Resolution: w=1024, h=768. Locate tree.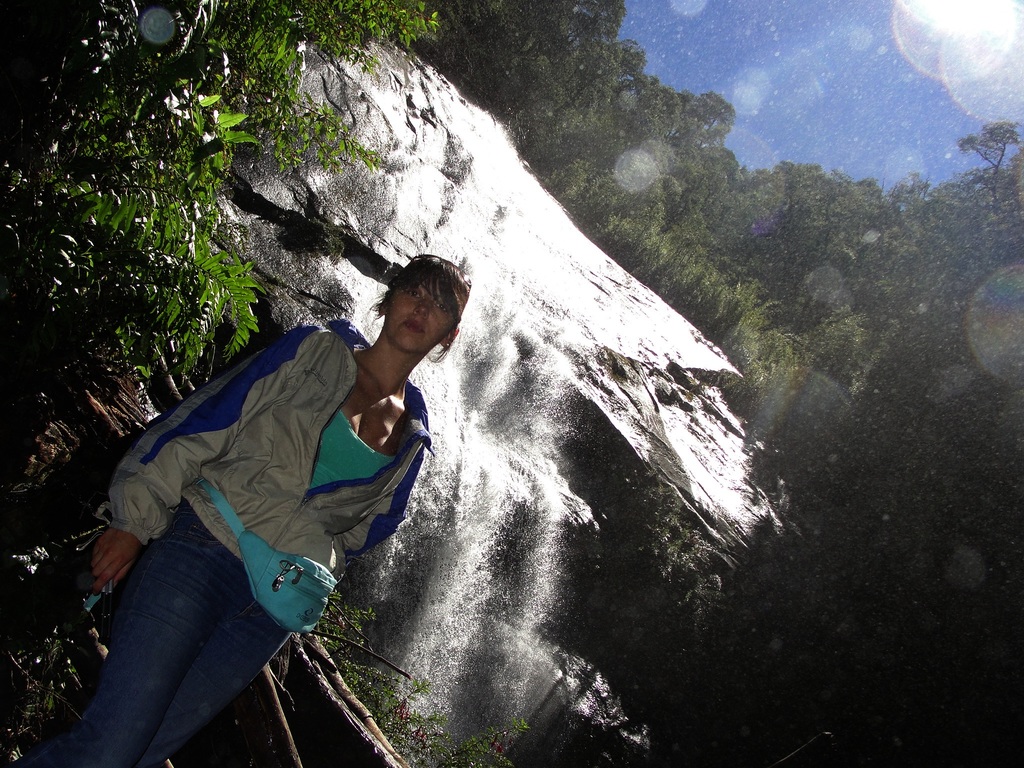
[953, 113, 1023, 177].
